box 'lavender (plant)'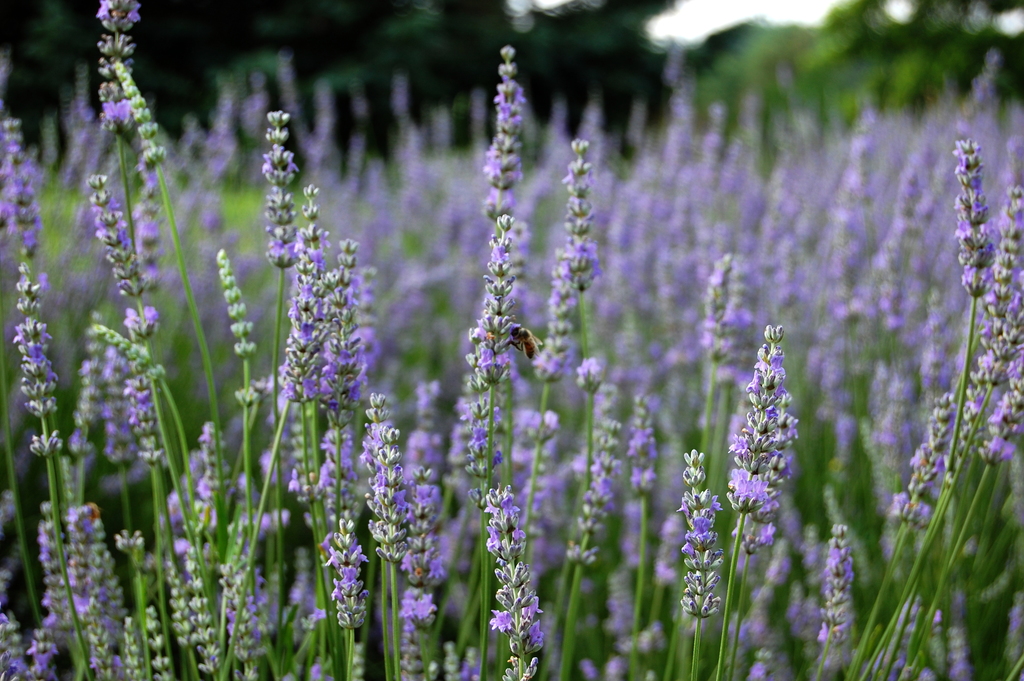
x1=810, y1=525, x2=873, y2=680
